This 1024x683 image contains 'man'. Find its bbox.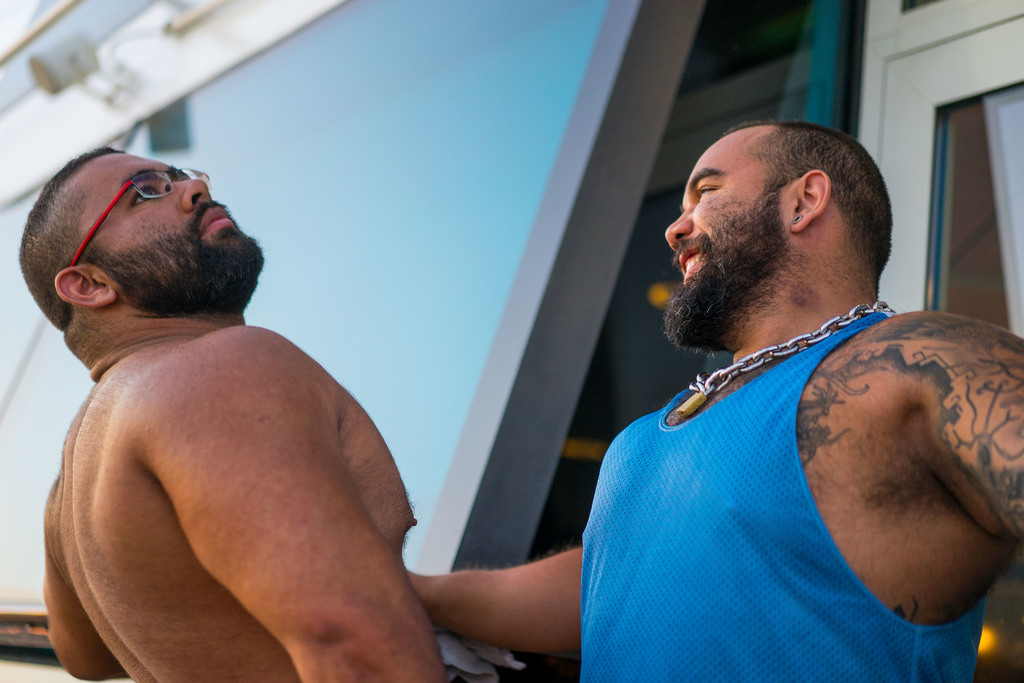
BBox(14, 143, 451, 682).
